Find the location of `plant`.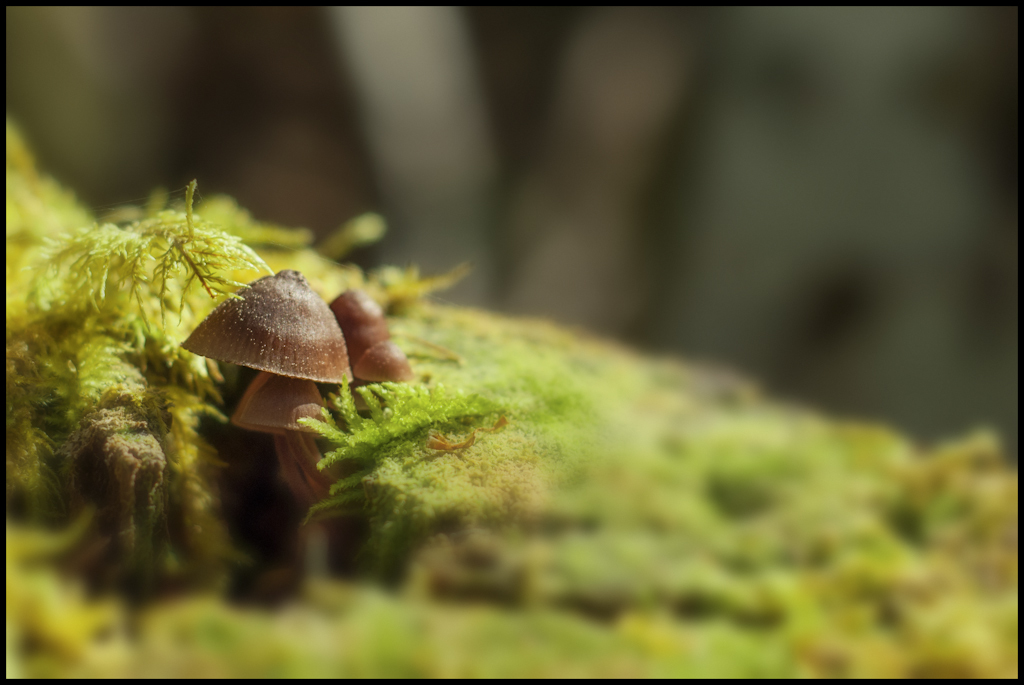
Location: (x1=178, y1=273, x2=365, y2=456).
